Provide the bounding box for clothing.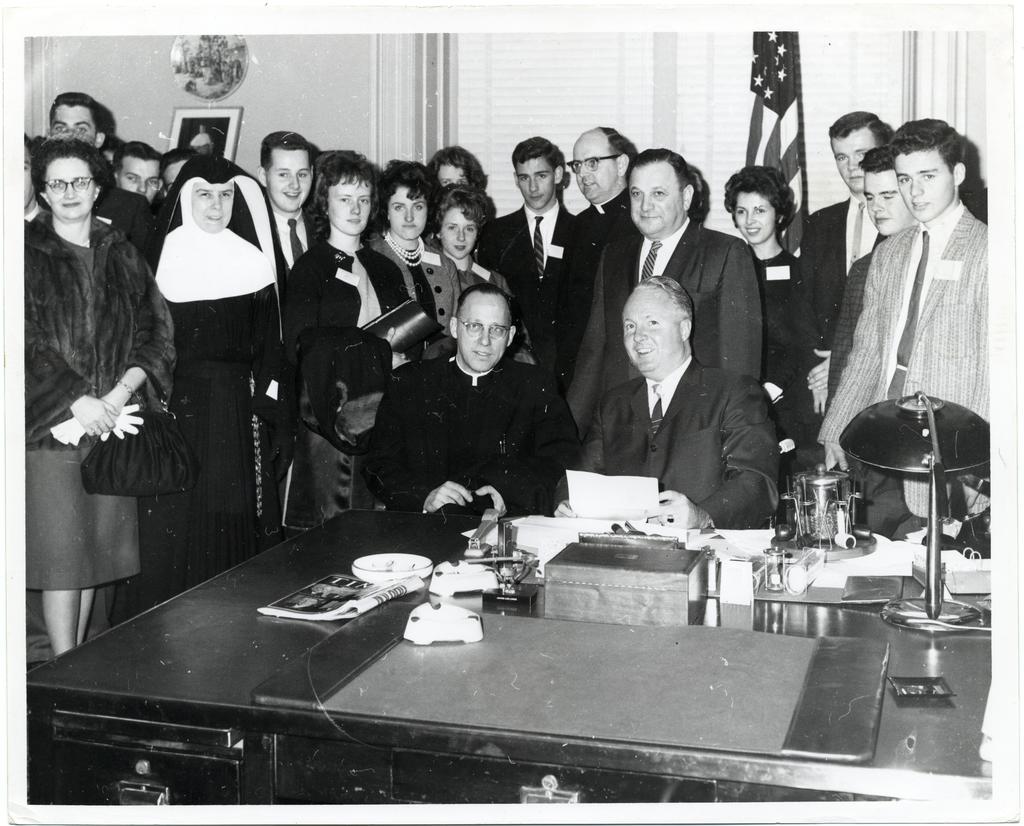
bbox=(568, 196, 646, 372).
